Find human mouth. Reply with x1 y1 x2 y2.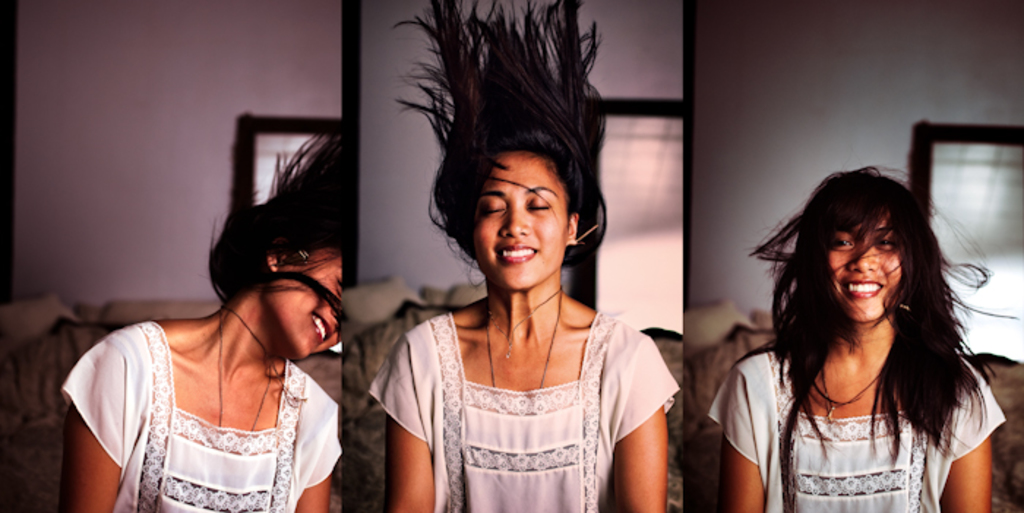
493 244 537 262.
